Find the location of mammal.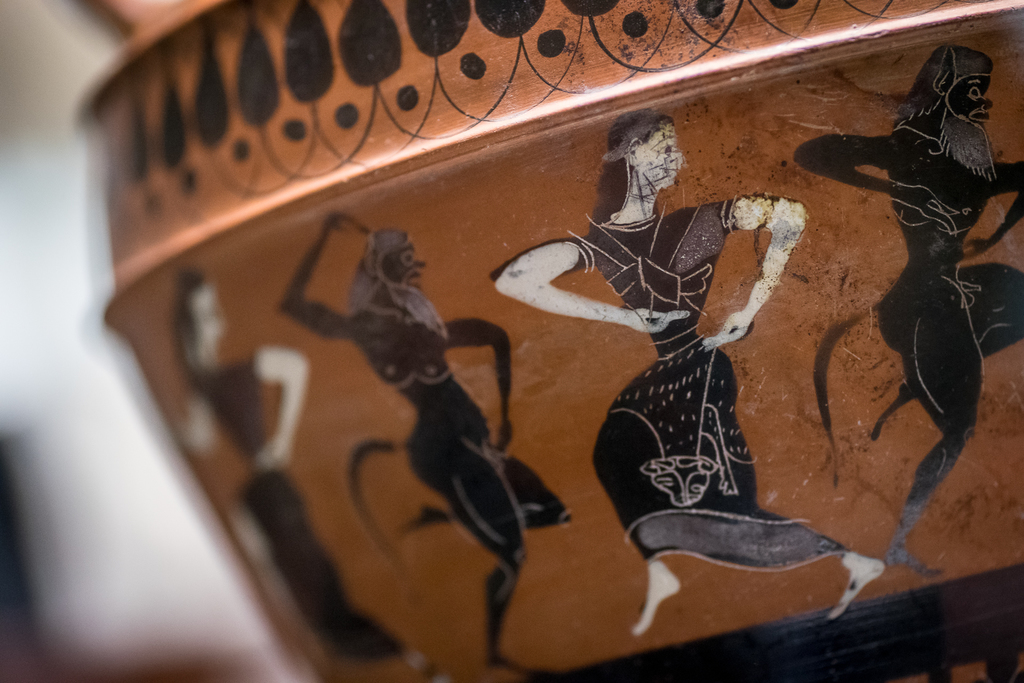
Location: box=[488, 107, 881, 634].
